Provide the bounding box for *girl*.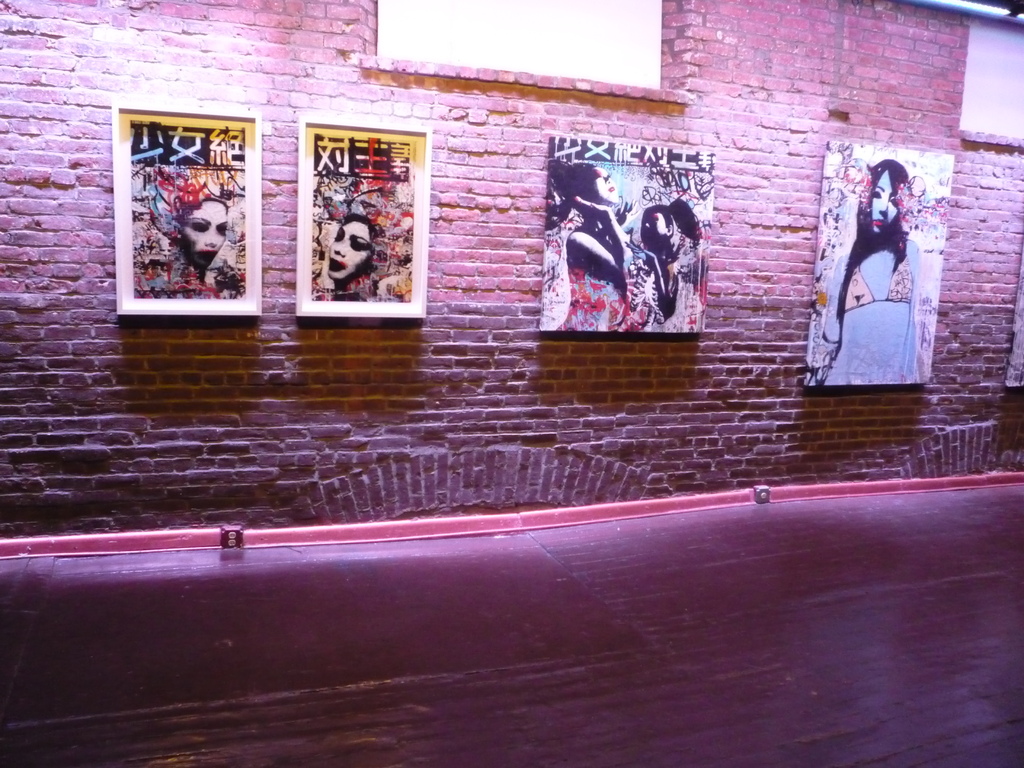
636:204:696:318.
